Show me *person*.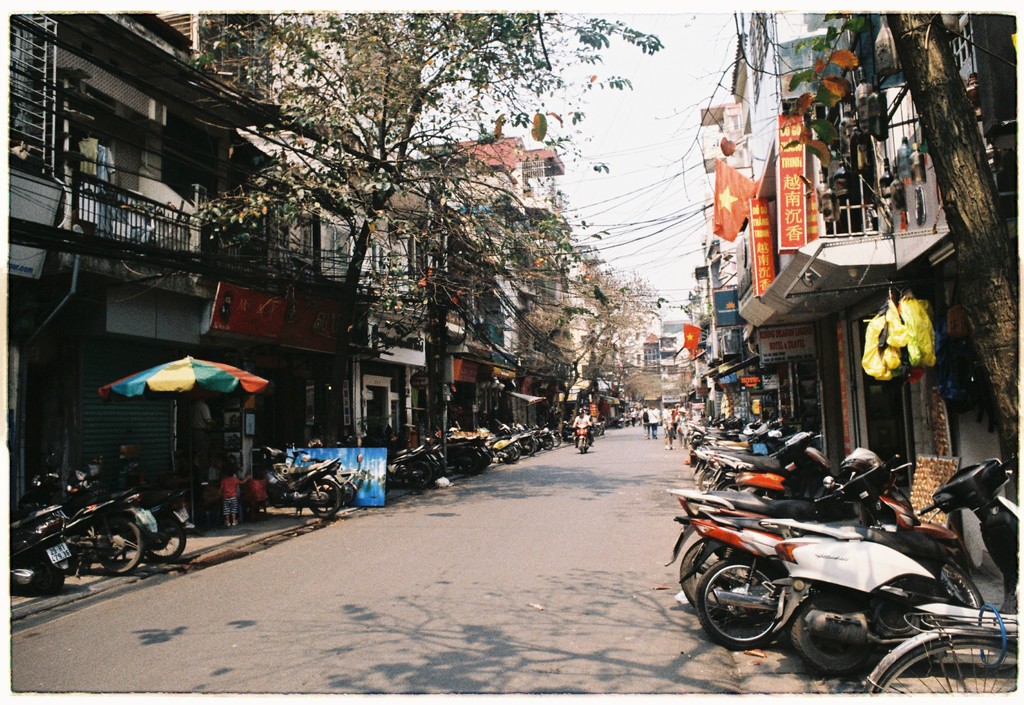
*person* is here: {"left": 966, "top": 70, "right": 980, "bottom": 86}.
